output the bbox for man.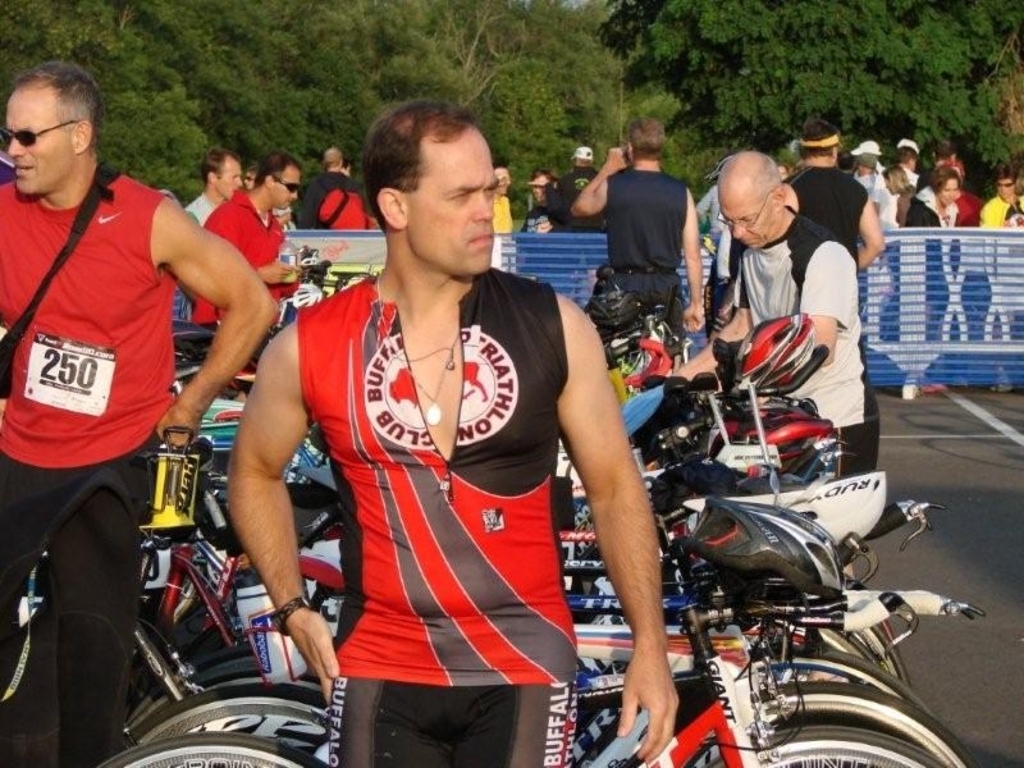
{"x1": 884, "y1": 141, "x2": 923, "y2": 182}.
